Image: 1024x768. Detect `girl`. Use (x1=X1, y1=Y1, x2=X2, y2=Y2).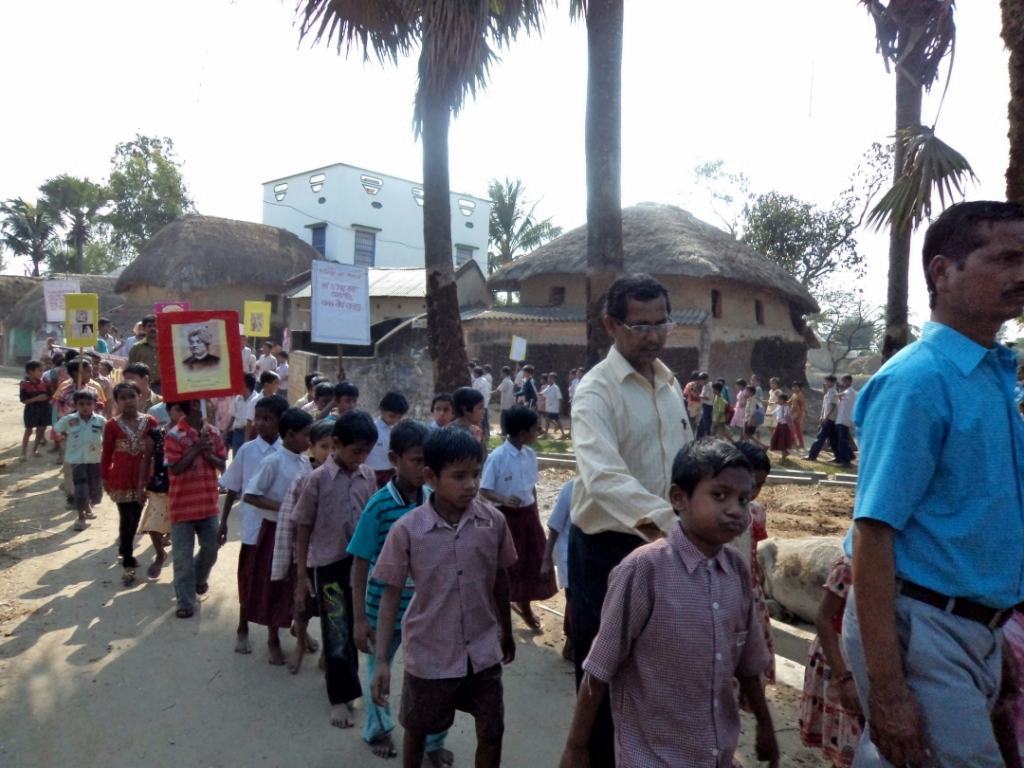
(x1=478, y1=405, x2=556, y2=629).
